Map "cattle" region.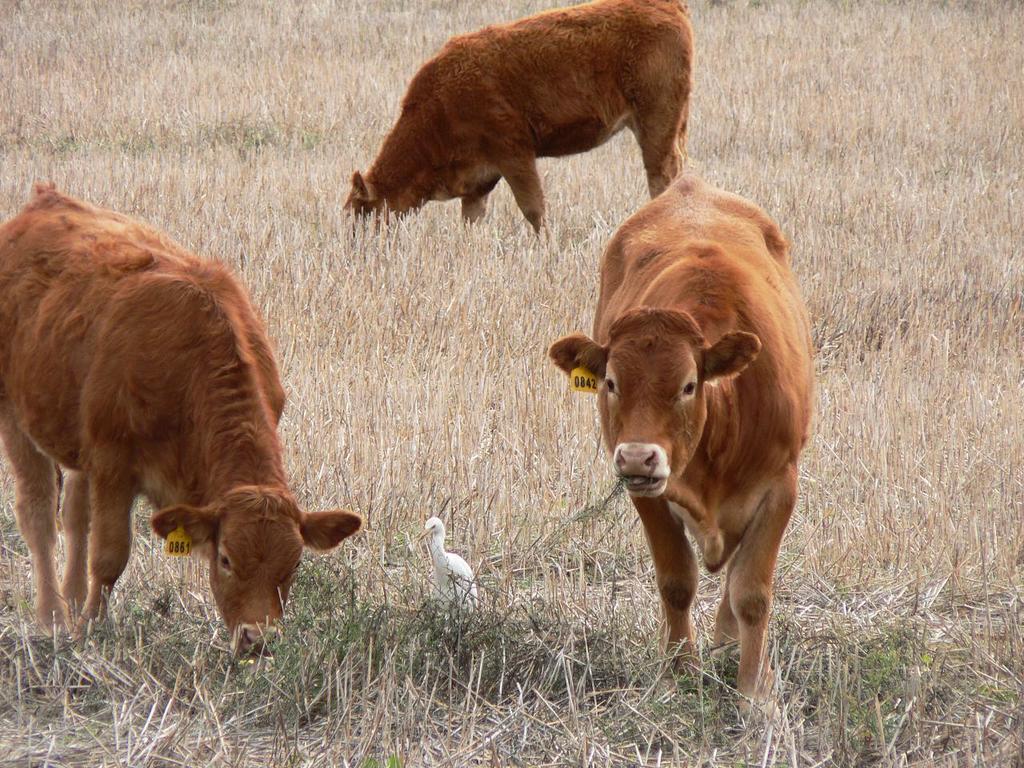
Mapped to bbox=[0, 178, 359, 658].
